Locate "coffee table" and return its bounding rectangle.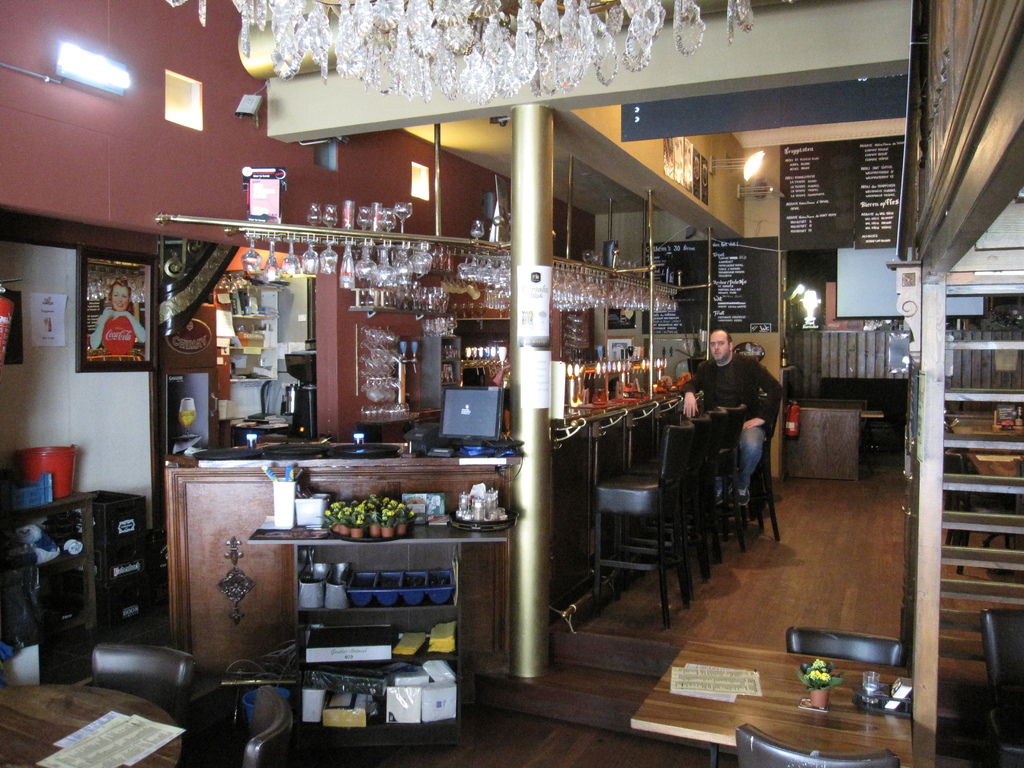
[0, 683, 184, 767].
